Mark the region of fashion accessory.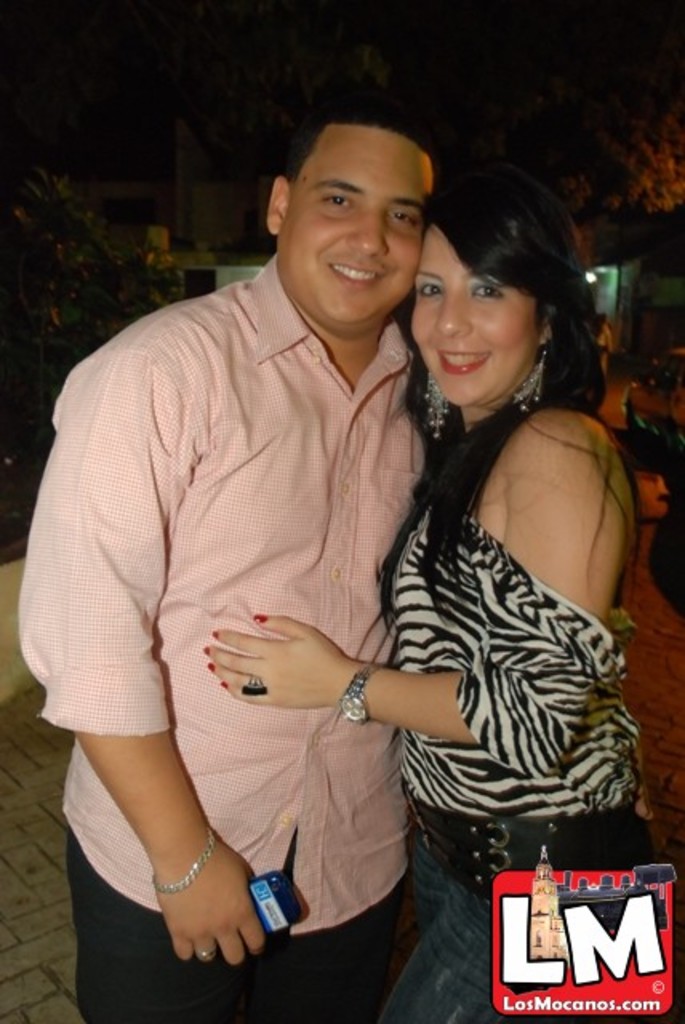
Region: {"left": 517, "top": 350, "right": 549, "bottom": 408}.
